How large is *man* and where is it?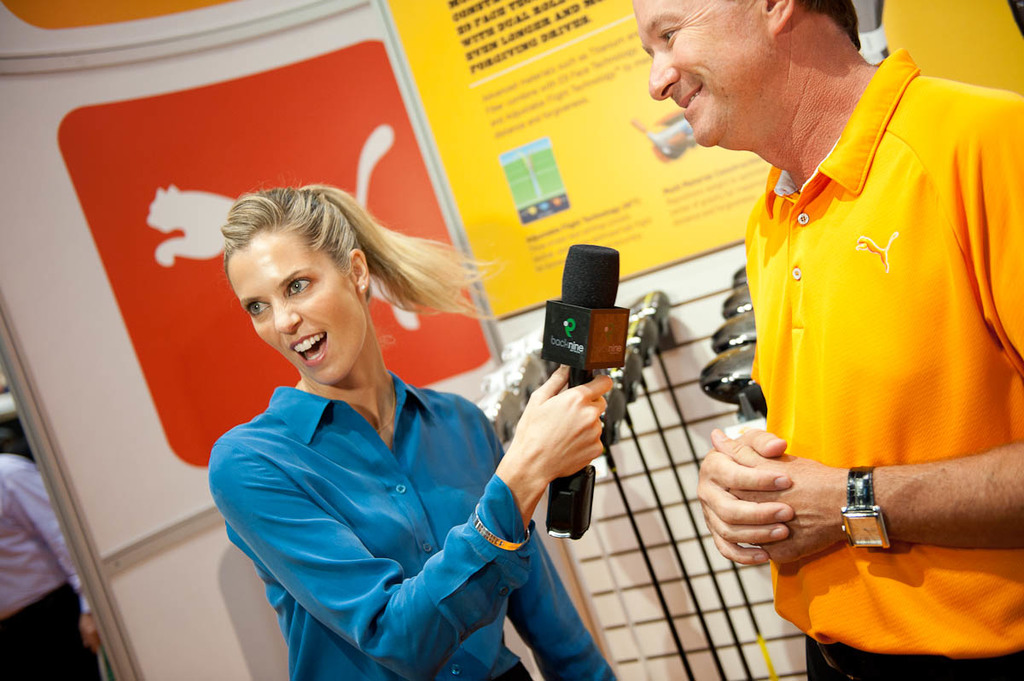
Bounding box: bbox=[641, 0, 1023, 647].
